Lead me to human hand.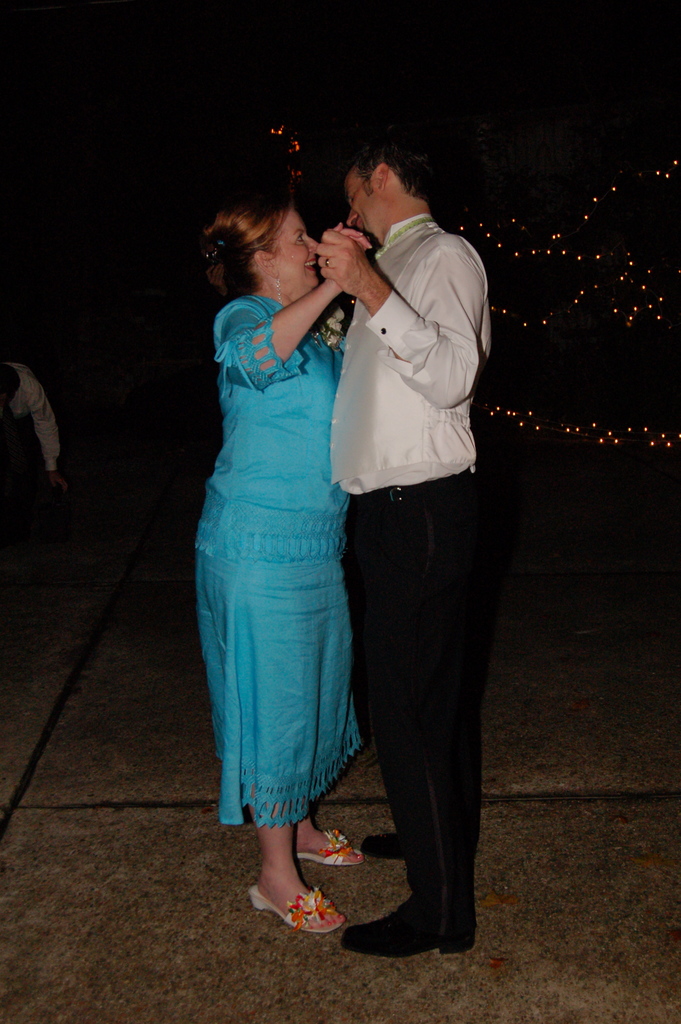
Lead to {"left": 313, "top": 228, "right": 378, "bottom": 295}.
